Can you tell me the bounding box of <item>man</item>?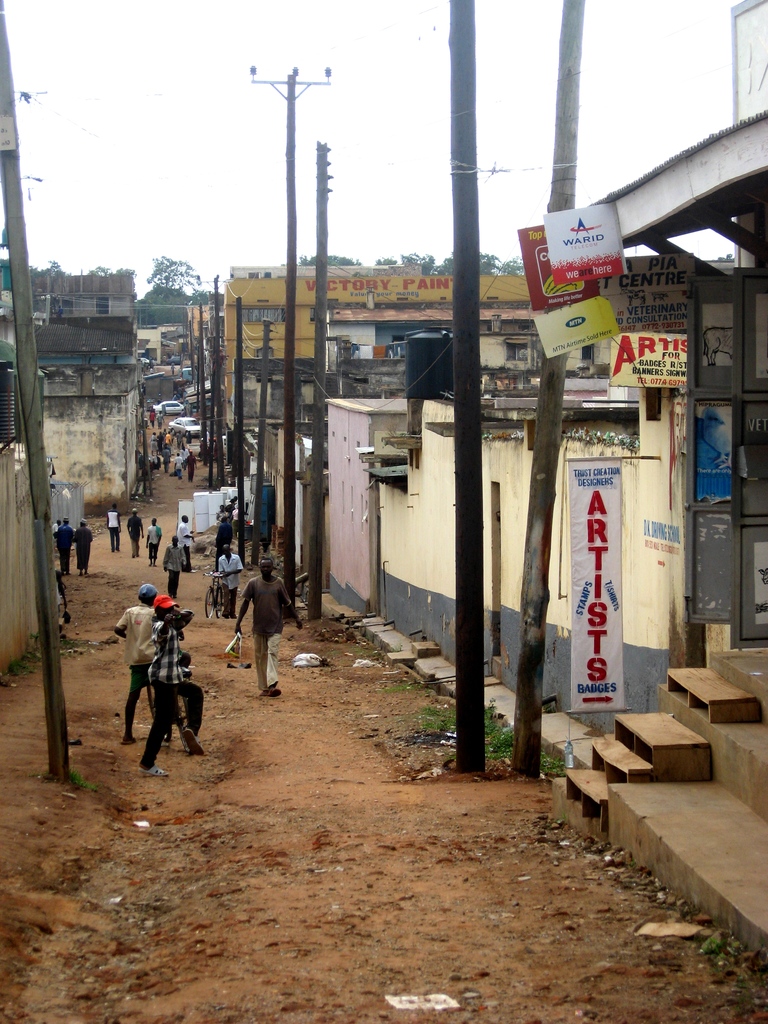
[x1=111, y1=585, x2=156, y2=742].
